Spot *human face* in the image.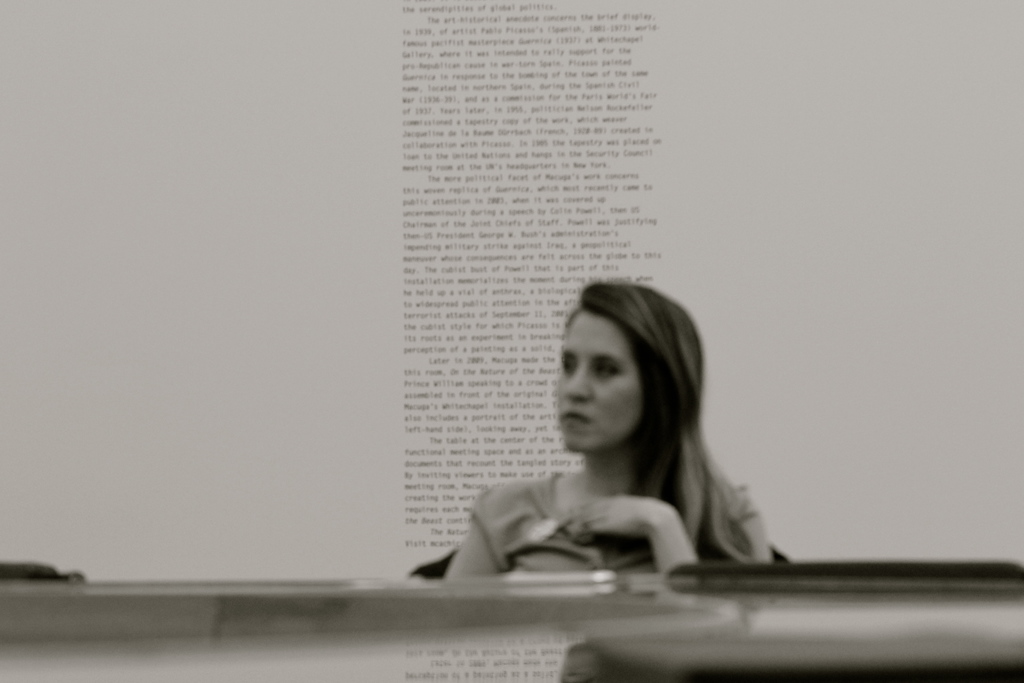
*human face* found at box=[557, 306, 646, 450].
